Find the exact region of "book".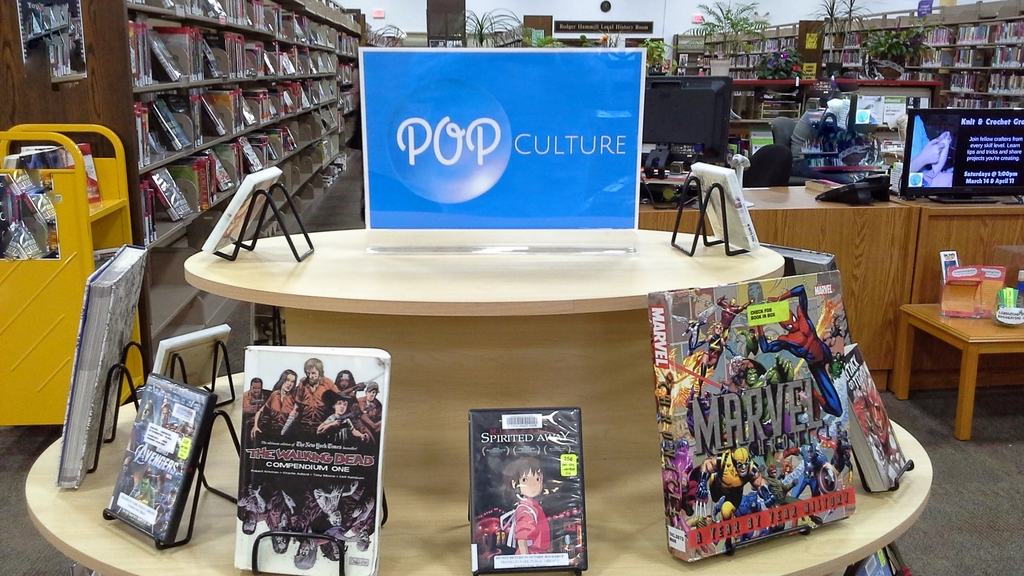
Exact region: (left=836, top=340, right=906, bottom=493).
